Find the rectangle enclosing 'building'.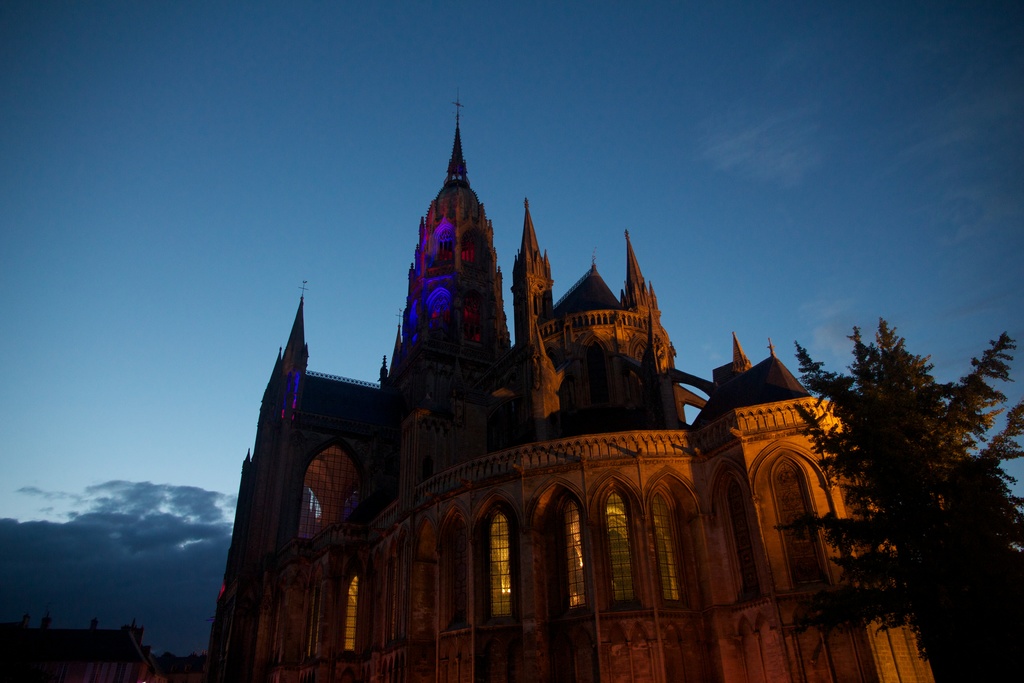
(189, 99, 934, 679).
